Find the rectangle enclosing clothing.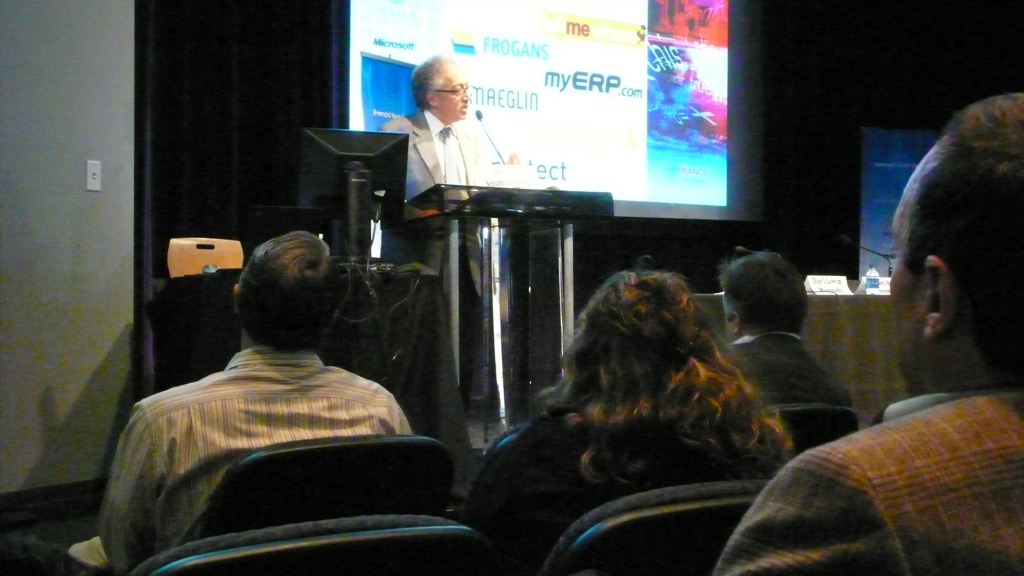
select_region(124, 321, 424, 514).
